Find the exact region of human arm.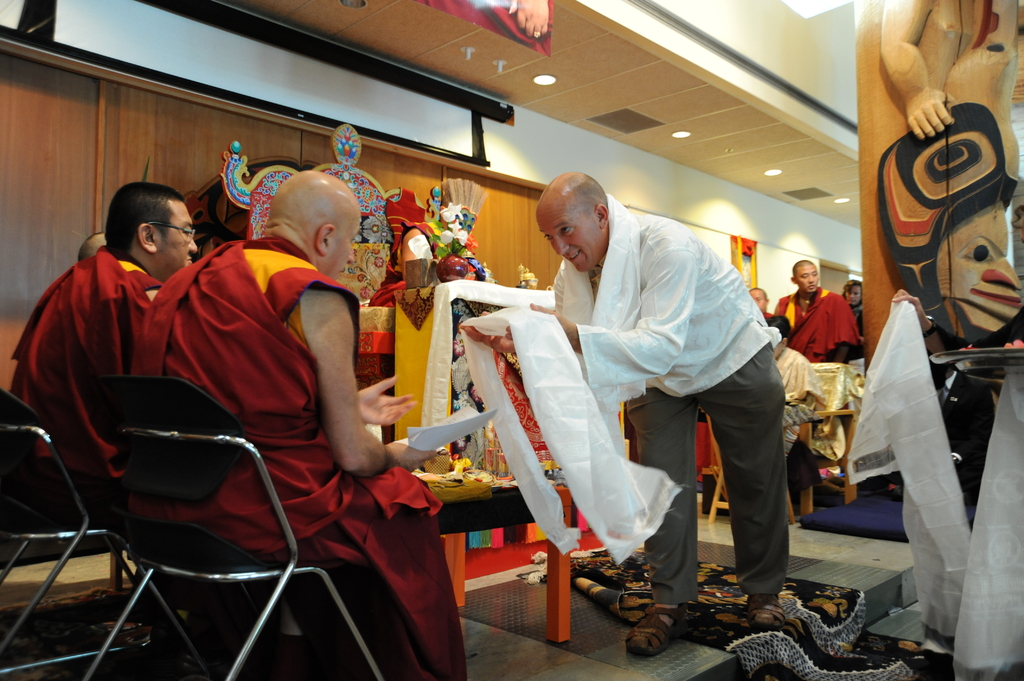
Exact region: [881, 0, 955, 136].
